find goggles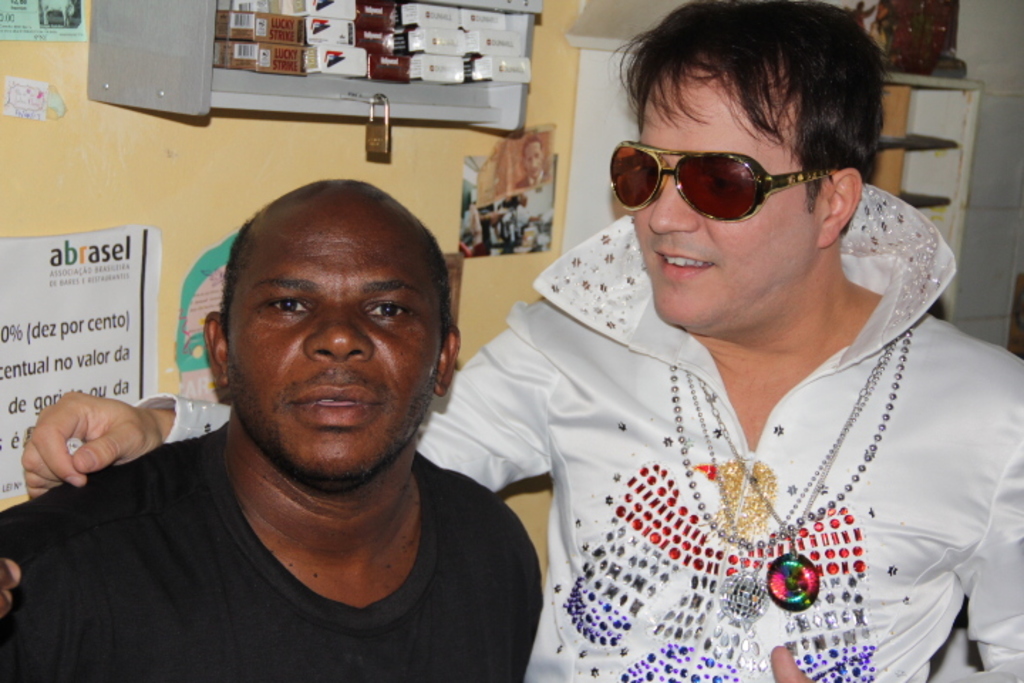
bbox=[612, 127, 868, 216]
